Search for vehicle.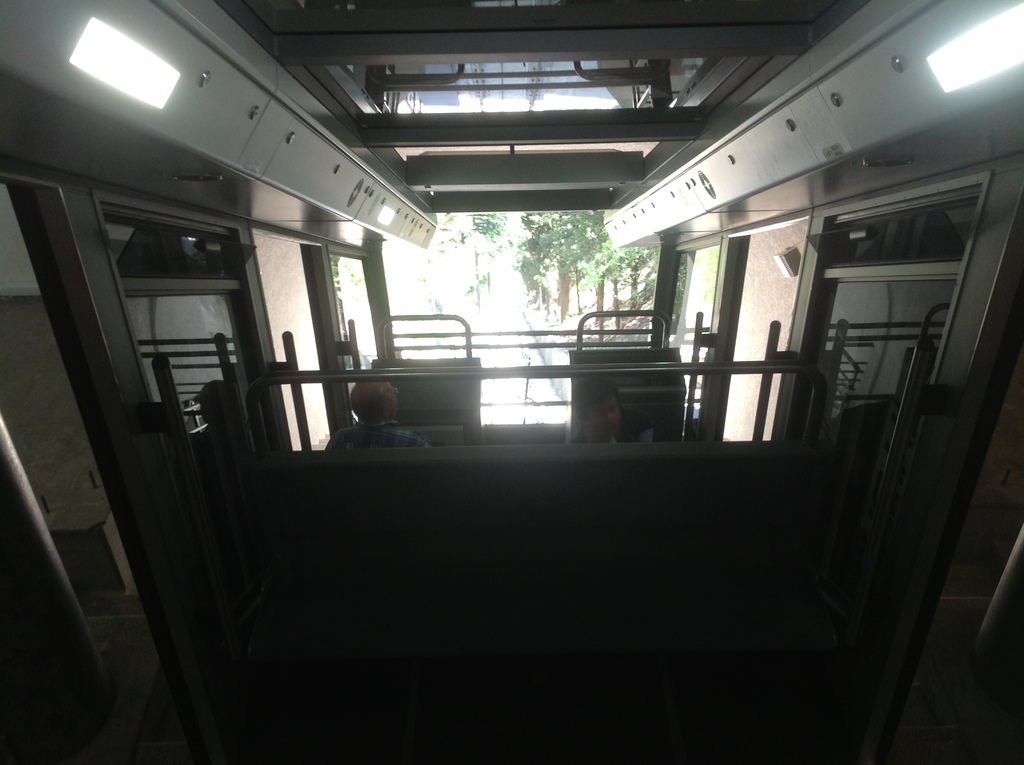
Found at 0/0/1023/764.
